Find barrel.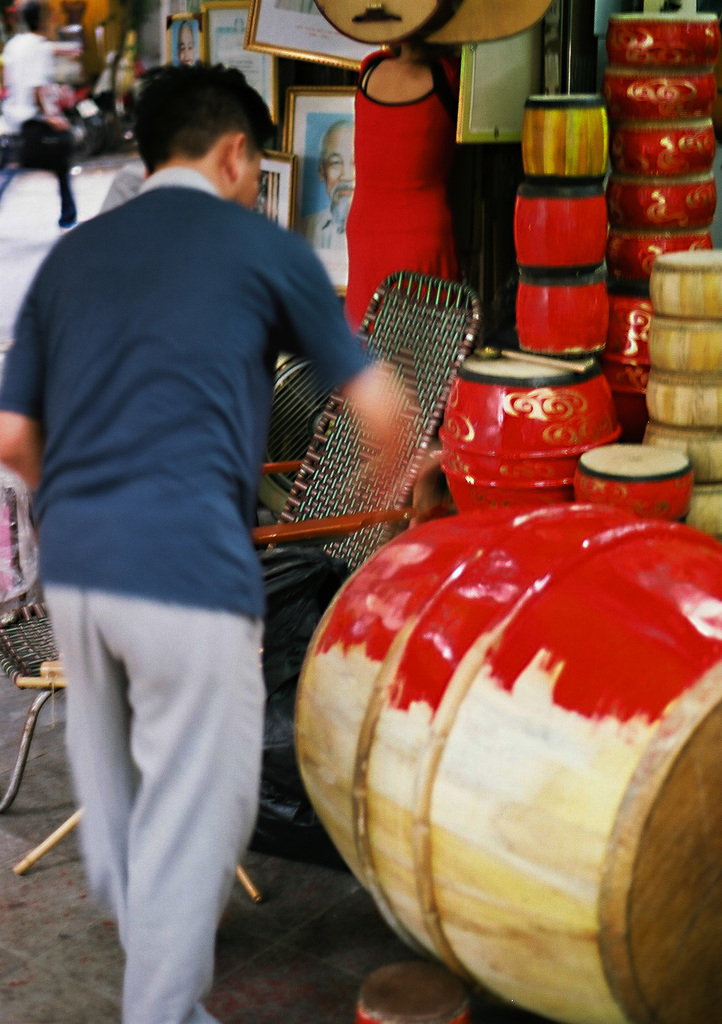
bbox=(517, 282, 608, 360).
